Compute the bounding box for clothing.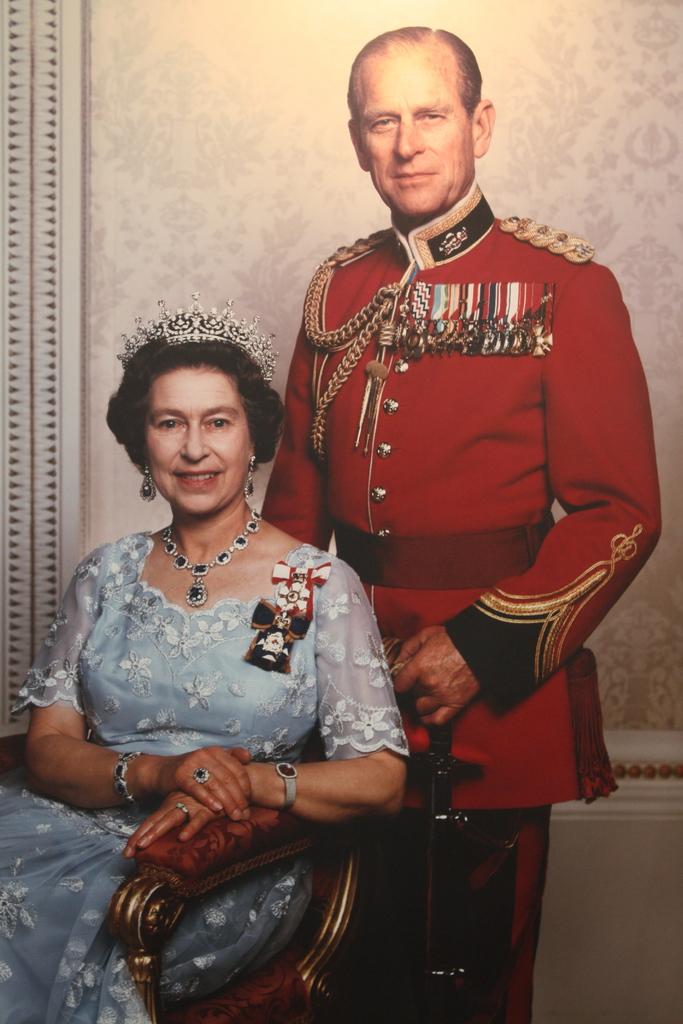
Rect(0, 529, 411, 1023).
